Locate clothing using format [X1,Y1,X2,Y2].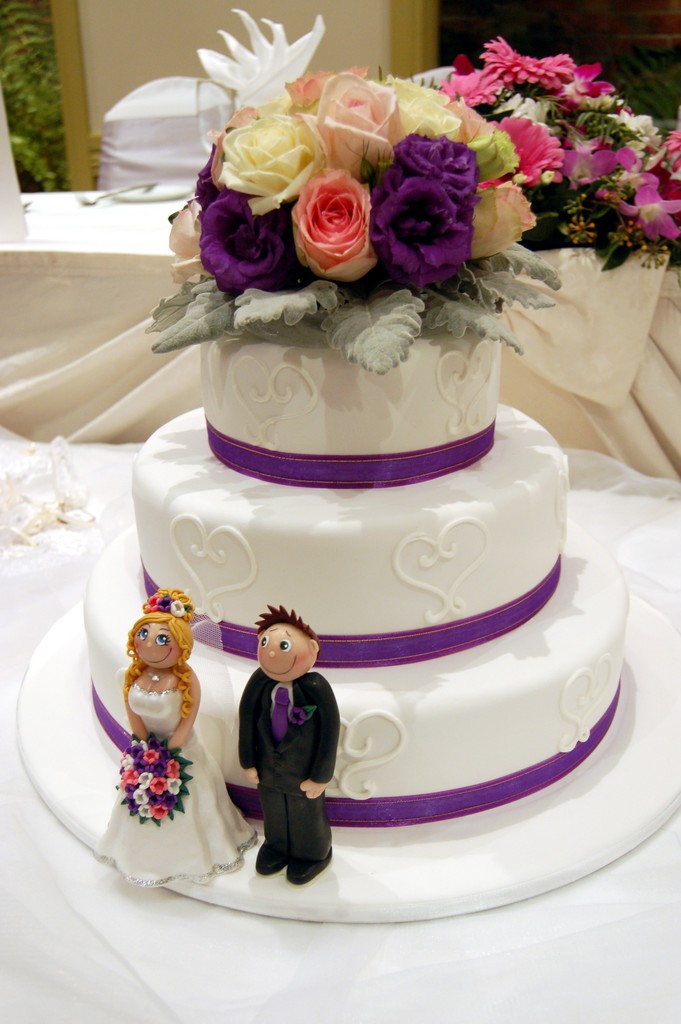
[234,674,341,861].
